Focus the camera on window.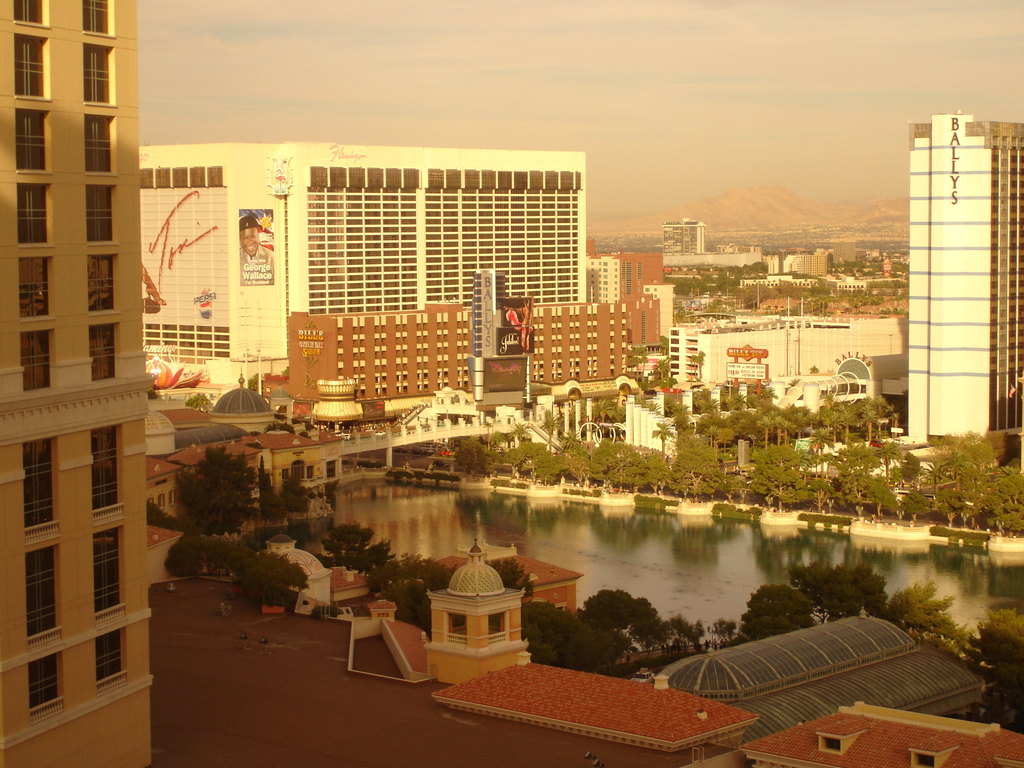
Focus region: left=535, top=372, right=541, bottom=380.
